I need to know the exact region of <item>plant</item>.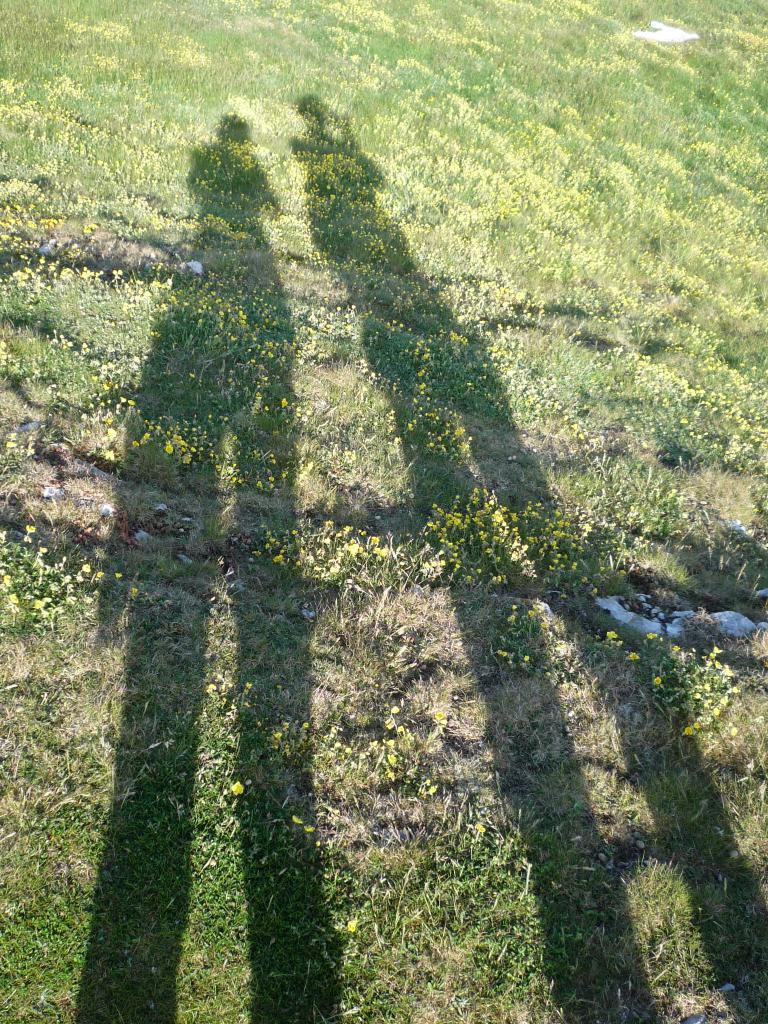
Region: [214, 495, 427, 600].
